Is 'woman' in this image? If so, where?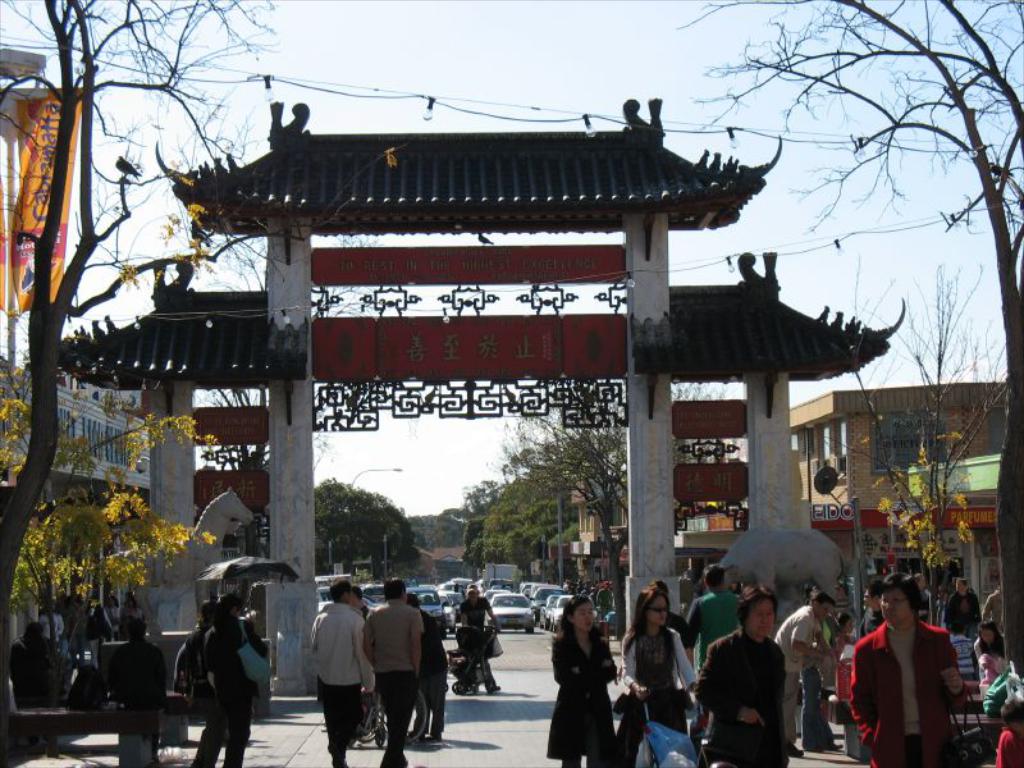
Yes, at x1=192, y1=589, x2=270, y2=765.
